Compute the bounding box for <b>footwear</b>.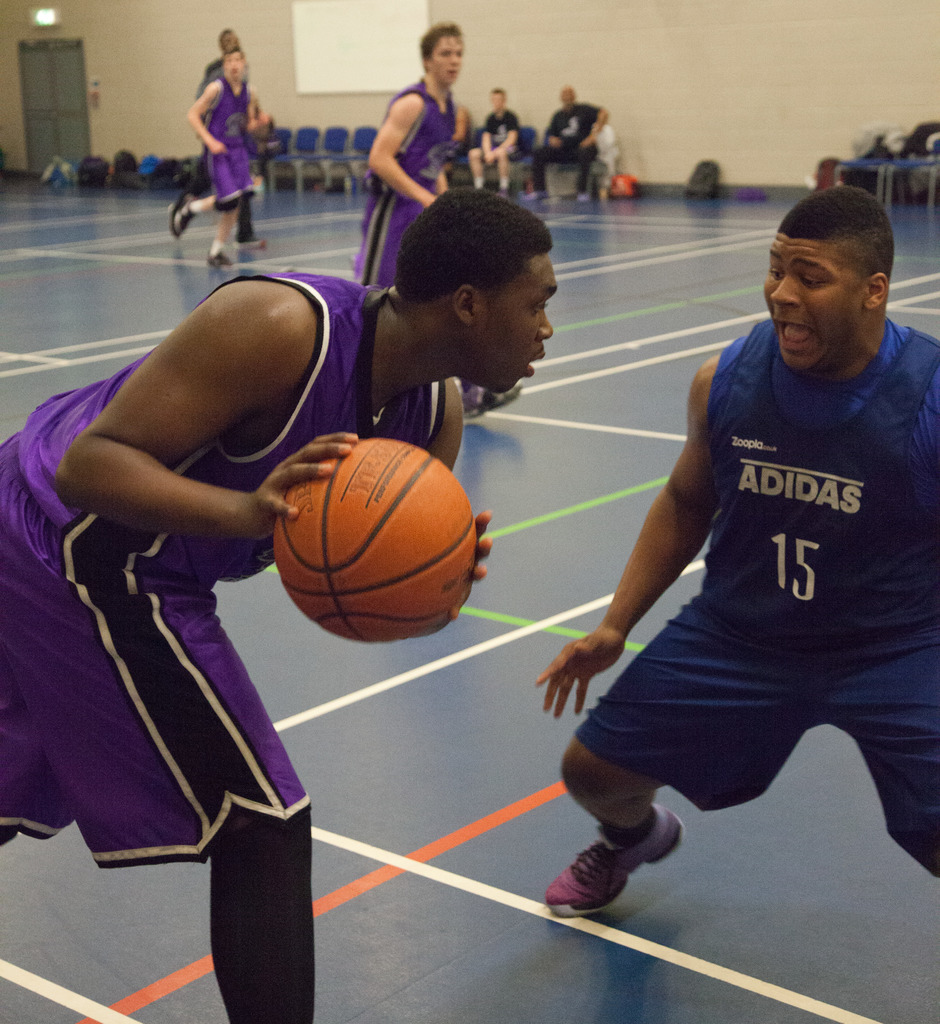
BBox(169, 186, 197, 237).
